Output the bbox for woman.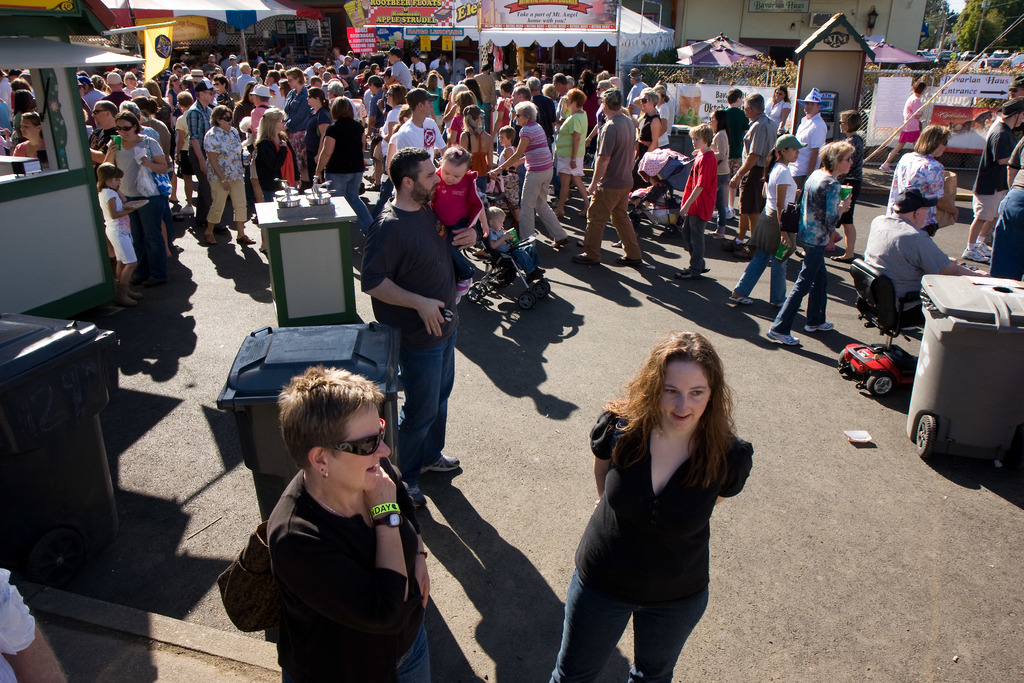
<box>546,323,756,682</box>.
